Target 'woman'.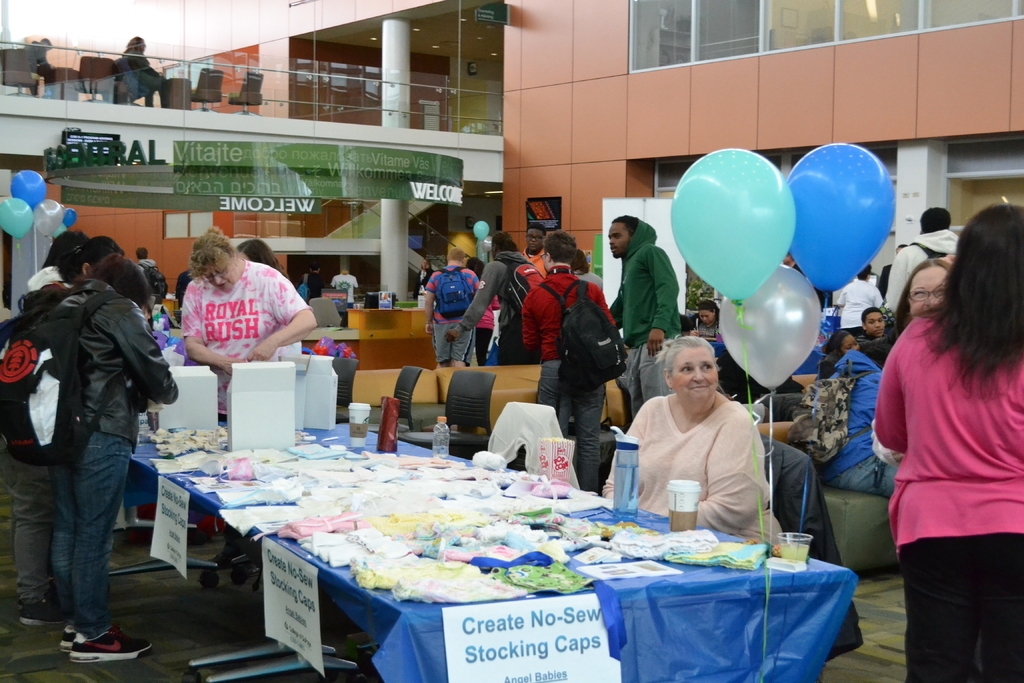
Target region: l=896, t=258, r=951, b=334.
